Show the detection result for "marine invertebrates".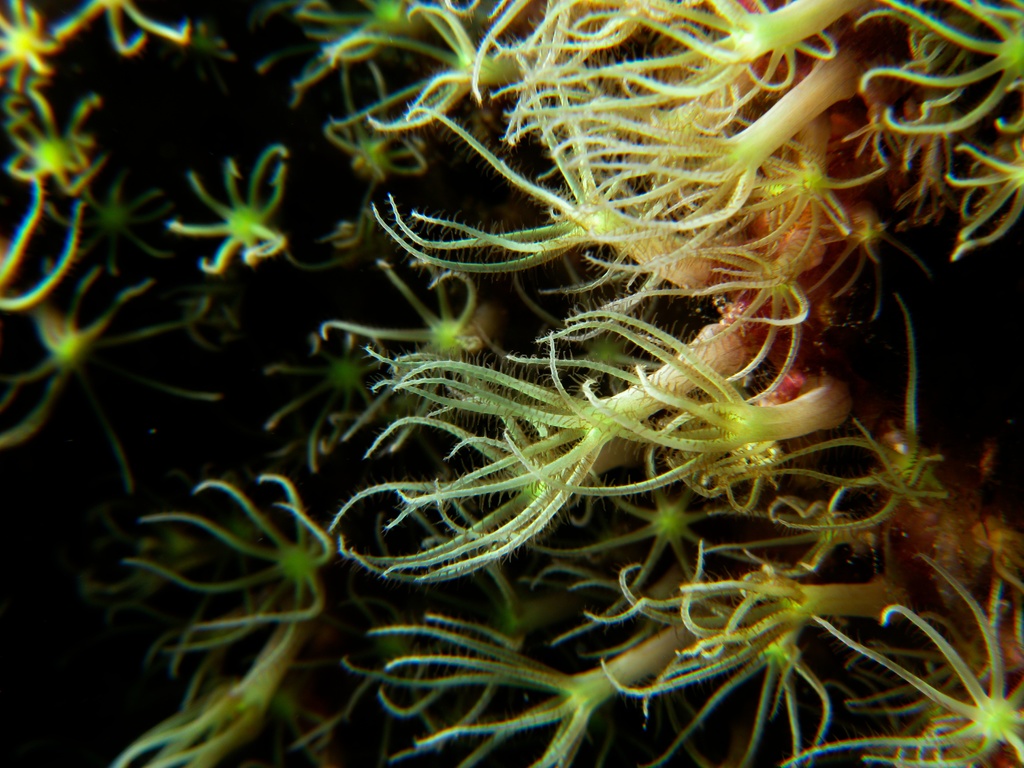
locate(679, 383, 980, 583).
